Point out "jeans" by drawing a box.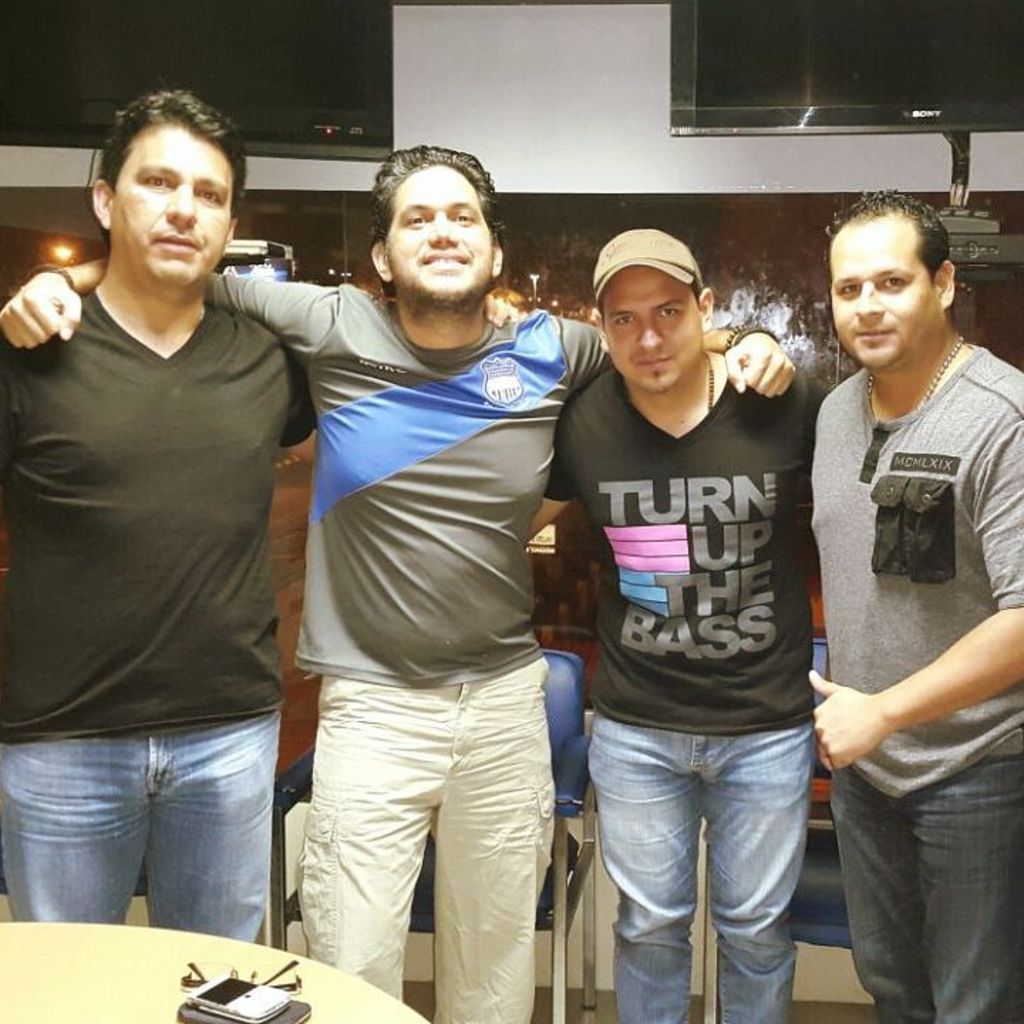
587/705/818/1023.
